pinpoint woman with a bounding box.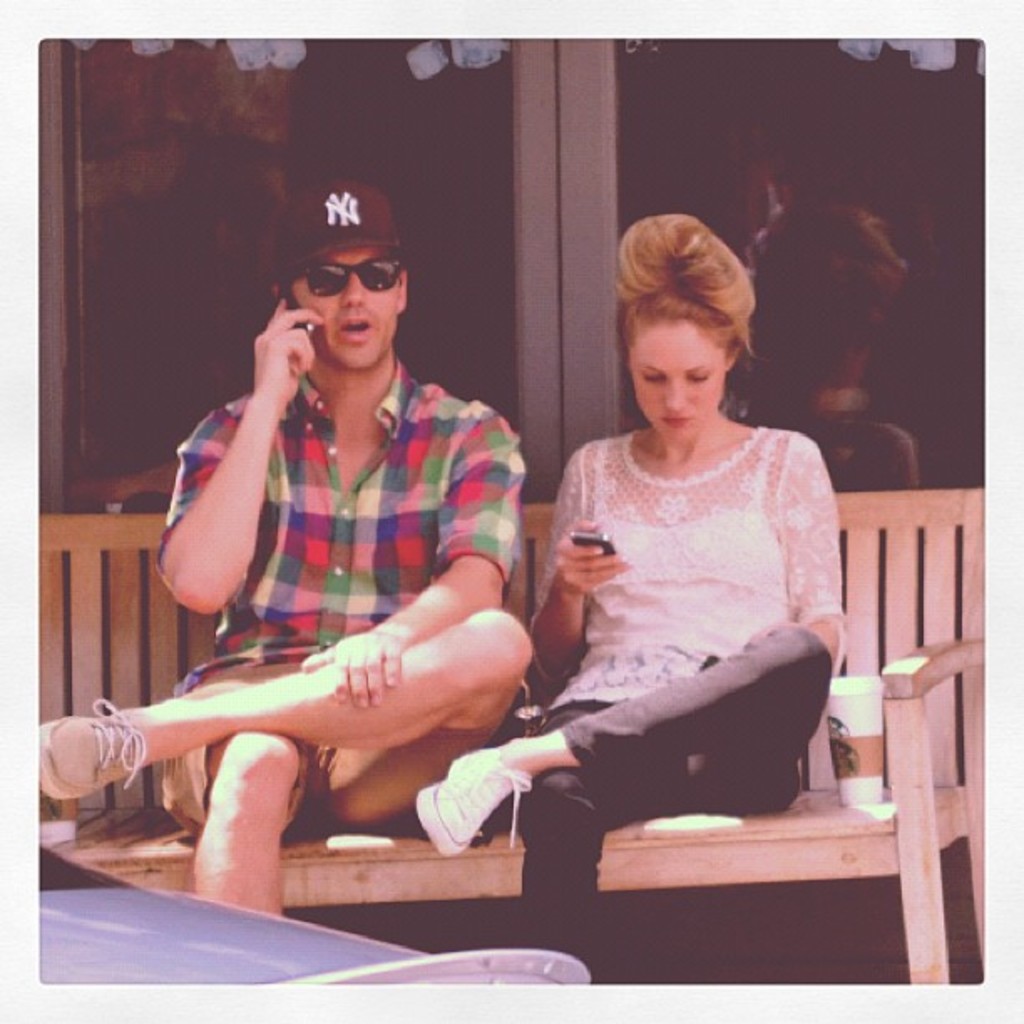
{"x1": 480, "y1": 261, "x2": 867, "y2": 880}.
